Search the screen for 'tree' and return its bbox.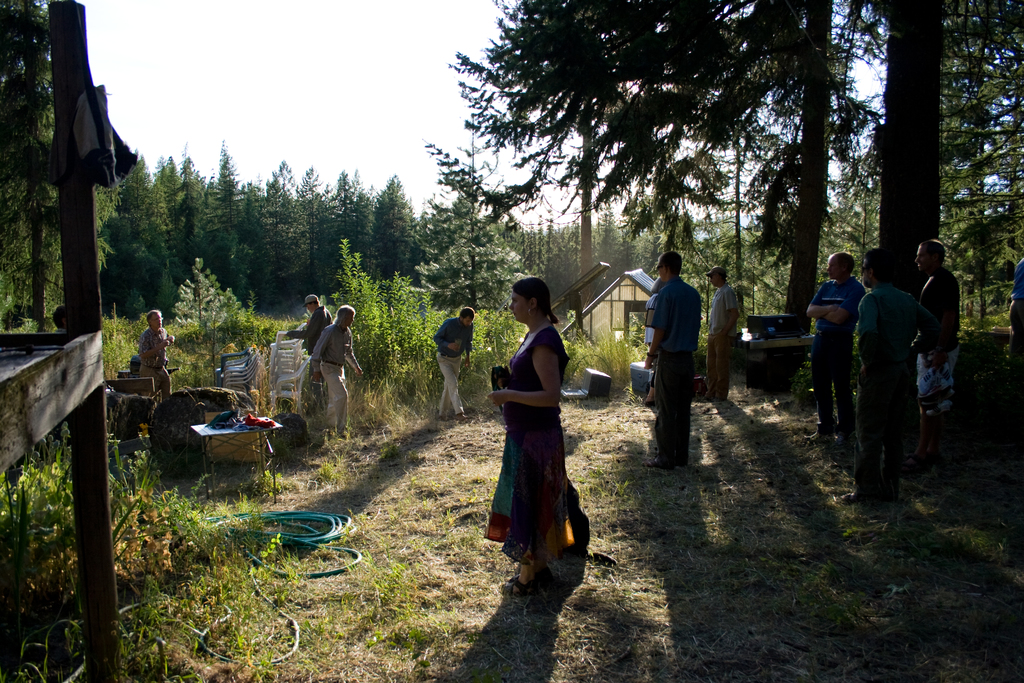
Found: (726,215,773,311).
